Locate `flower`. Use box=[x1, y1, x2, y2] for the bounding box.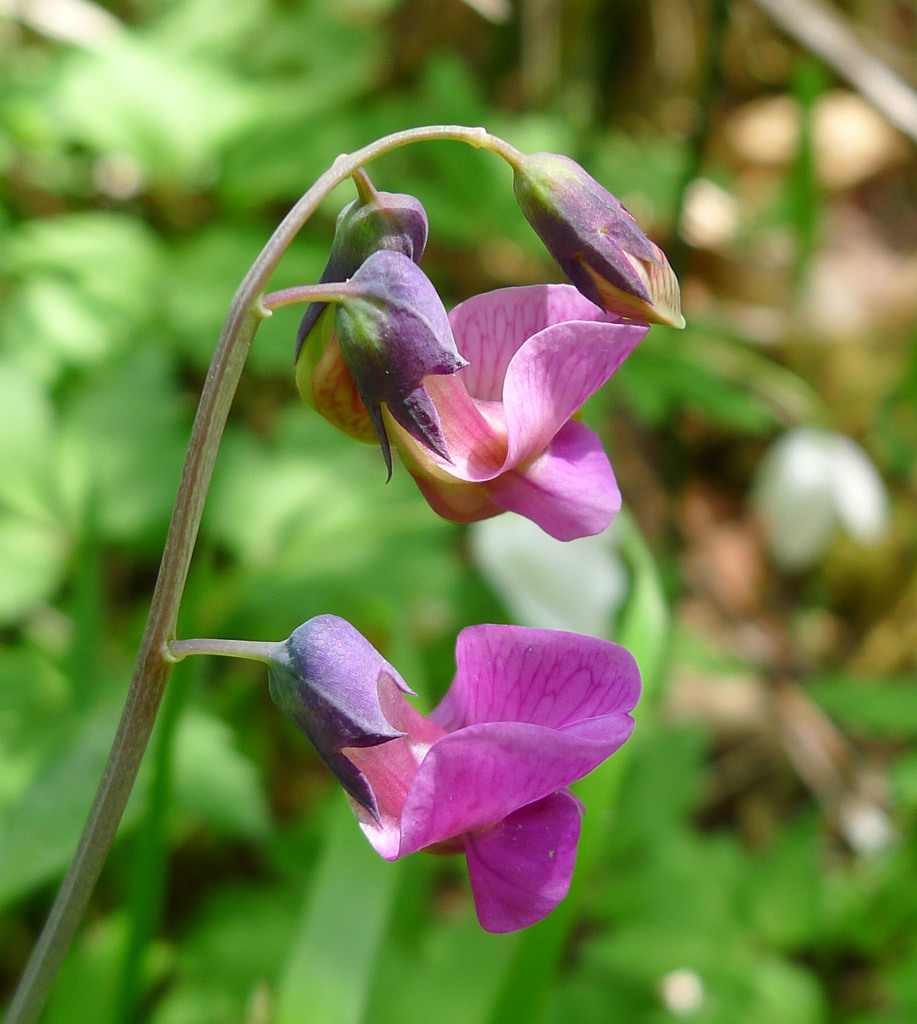
box=[743, 428, 895, 581].
